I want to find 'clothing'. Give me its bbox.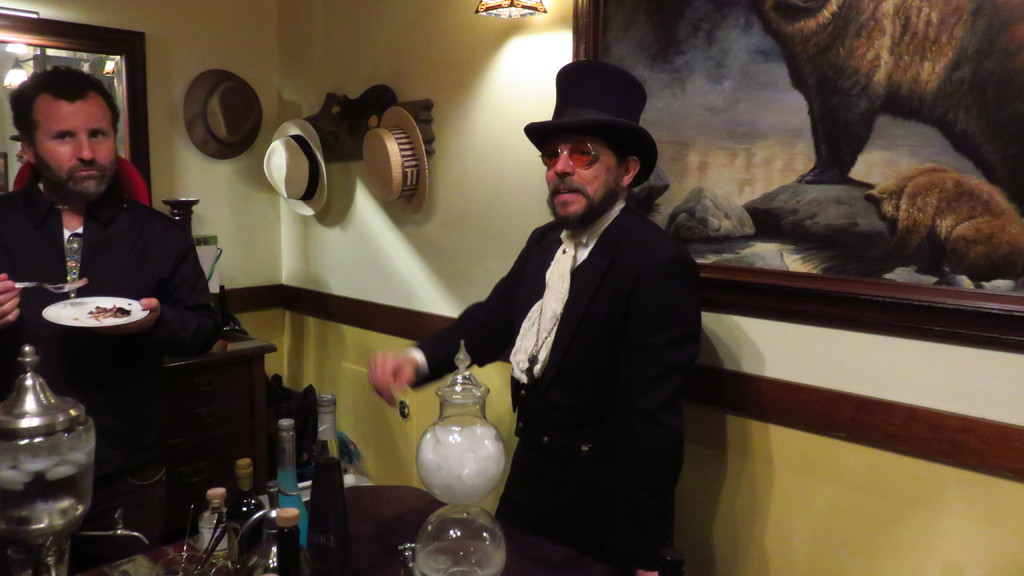
left=2, top=174, right=214, bottom=374.
